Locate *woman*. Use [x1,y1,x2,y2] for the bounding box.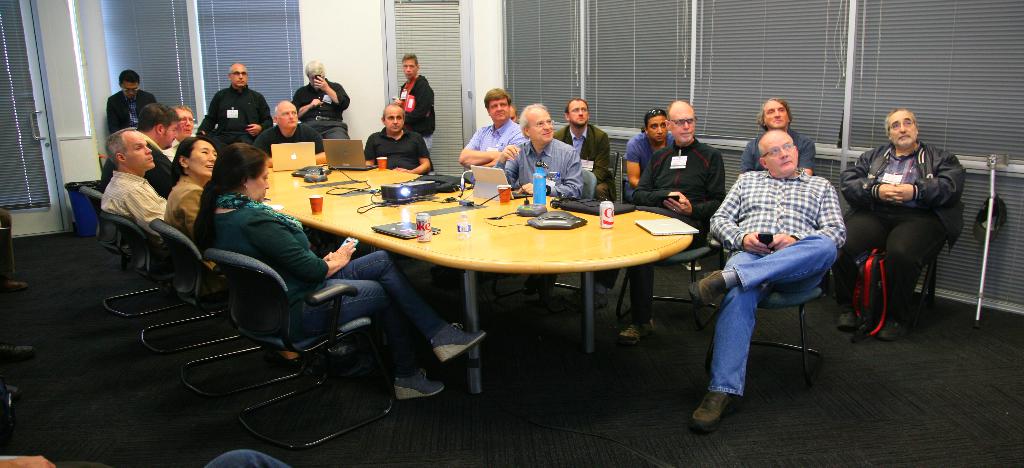
[163,134,225,280].
